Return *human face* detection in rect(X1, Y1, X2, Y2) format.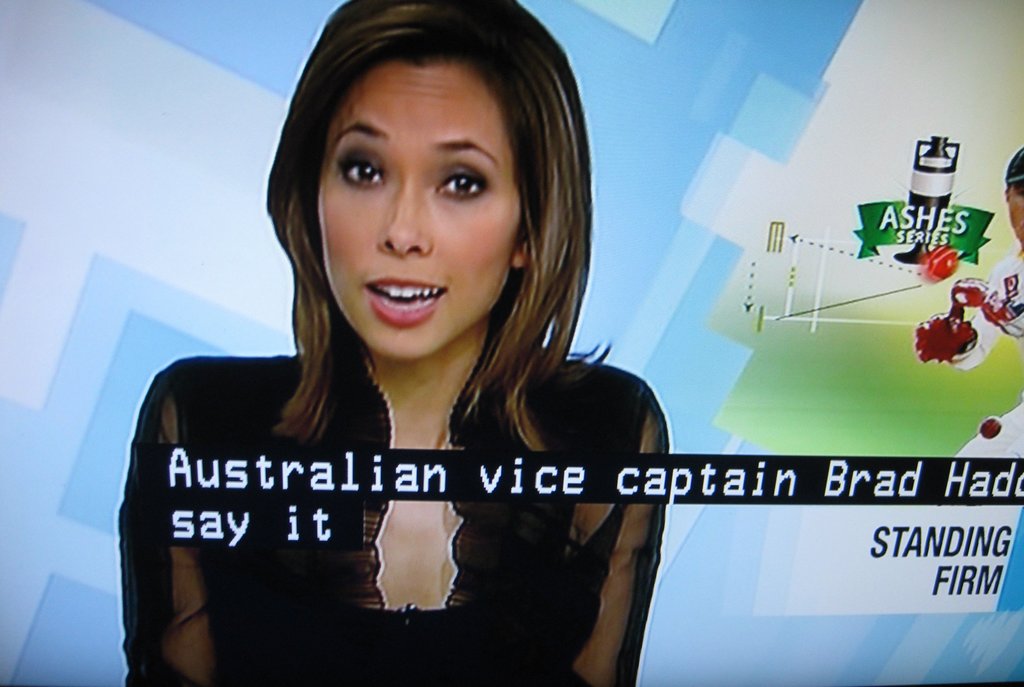
rect(302, 49, 527, 364).
